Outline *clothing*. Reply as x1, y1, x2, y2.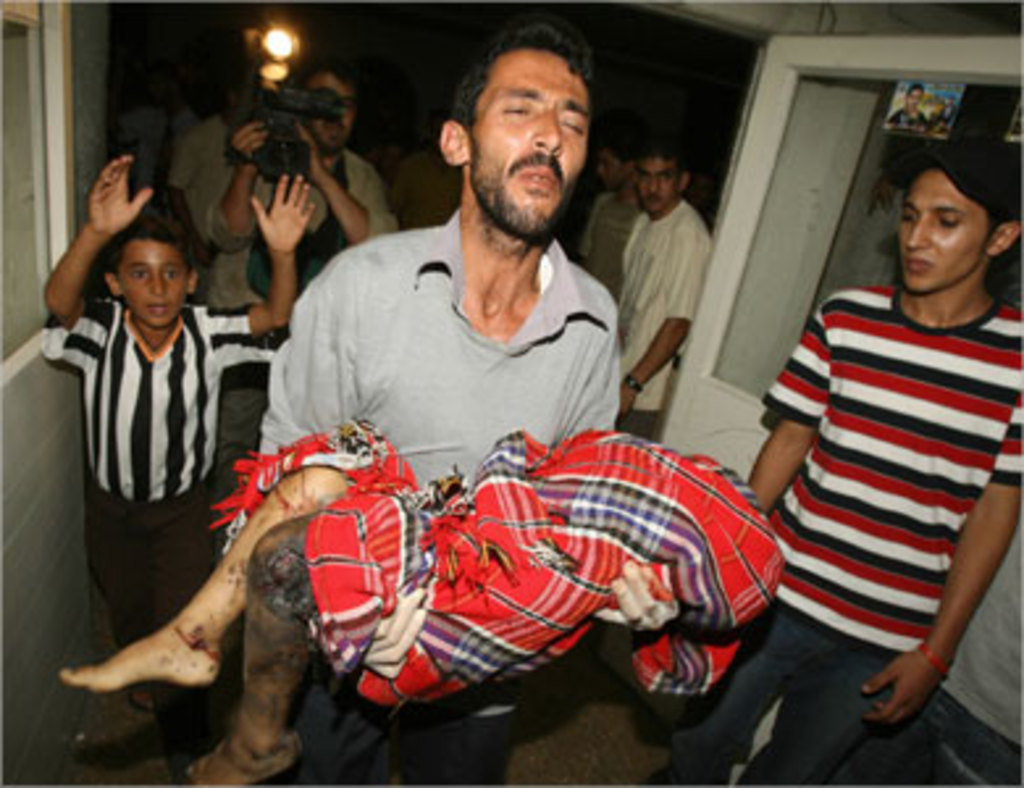
580, 189, 646, 278.
